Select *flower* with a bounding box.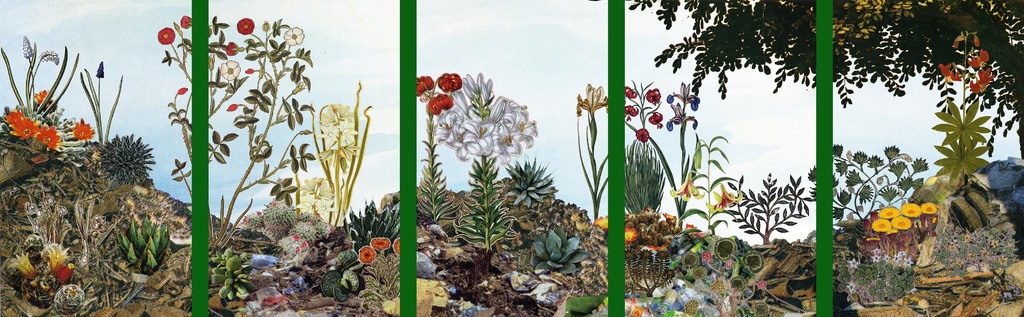
{"left": 279, "top": 24, "right": 304, "bottom": 47}.
